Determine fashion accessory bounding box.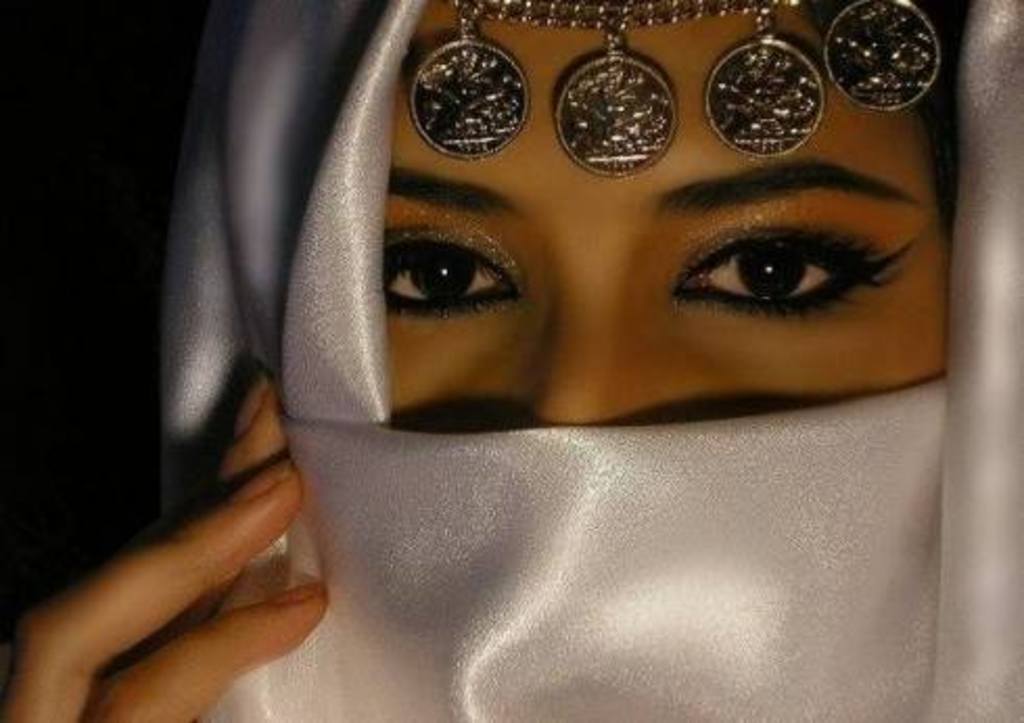
Determined: 408,0,945,188.
